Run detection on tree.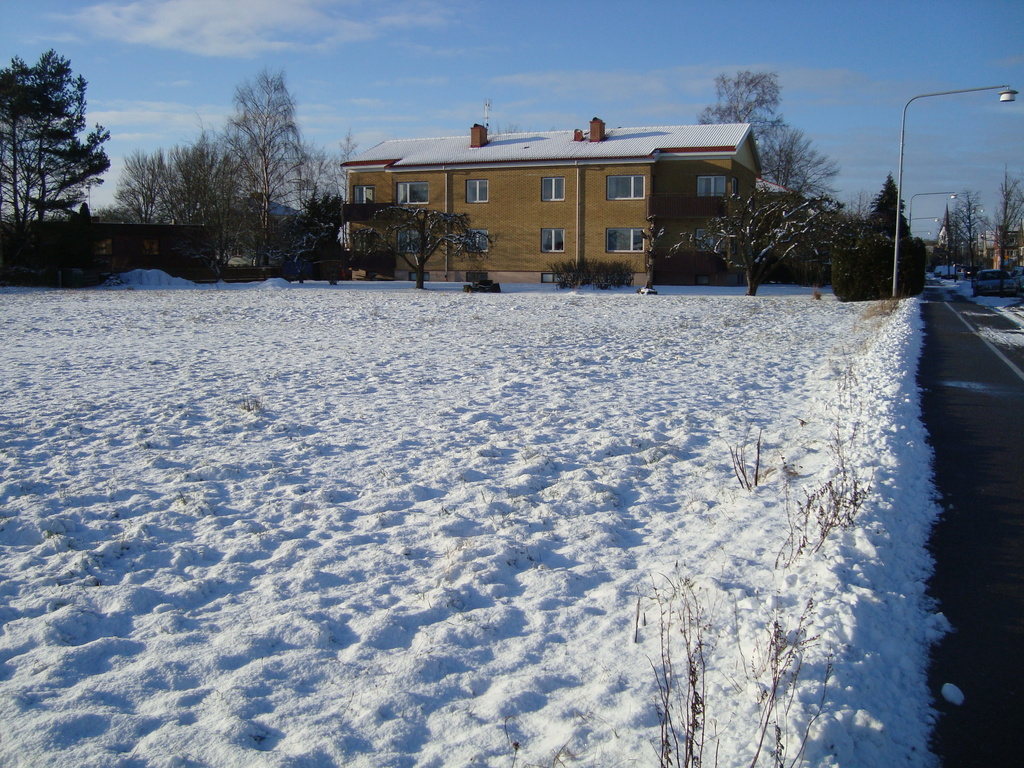
Result: 982/167/1023/270.
